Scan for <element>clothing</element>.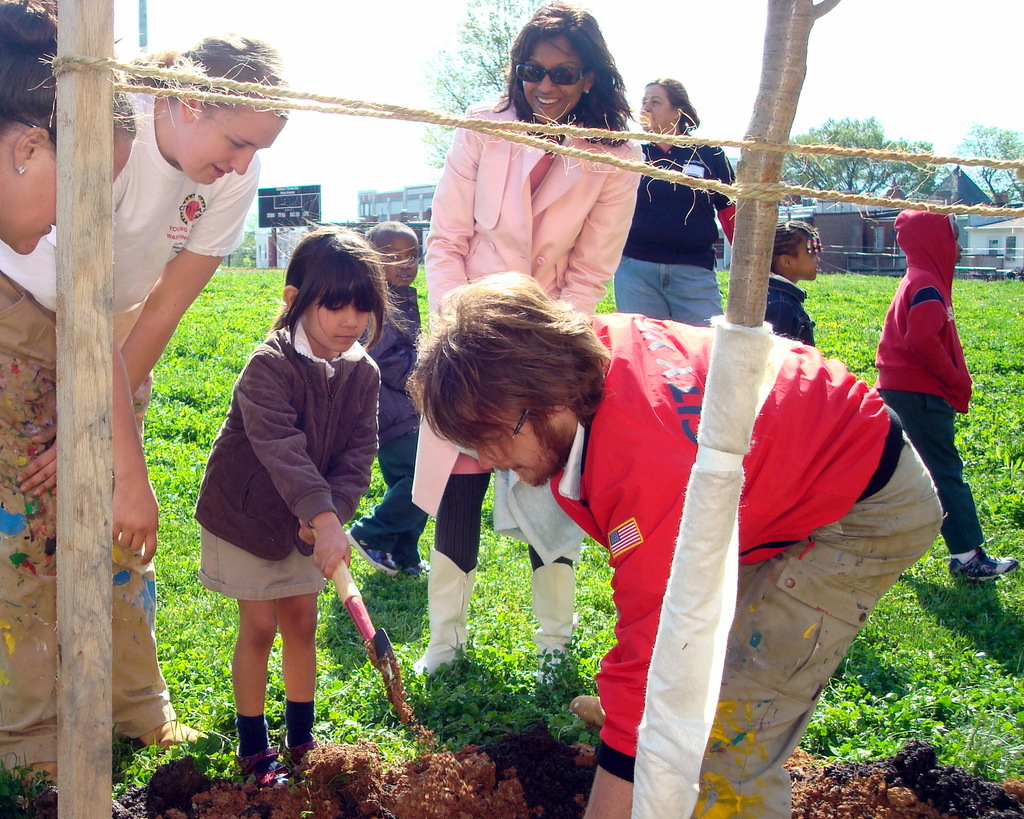
Scan result: 193:317:380:603.
